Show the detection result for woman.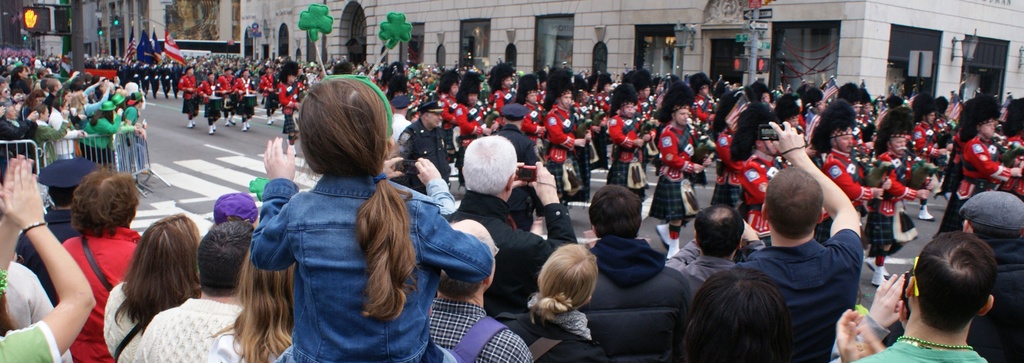
170/0/211/40.
